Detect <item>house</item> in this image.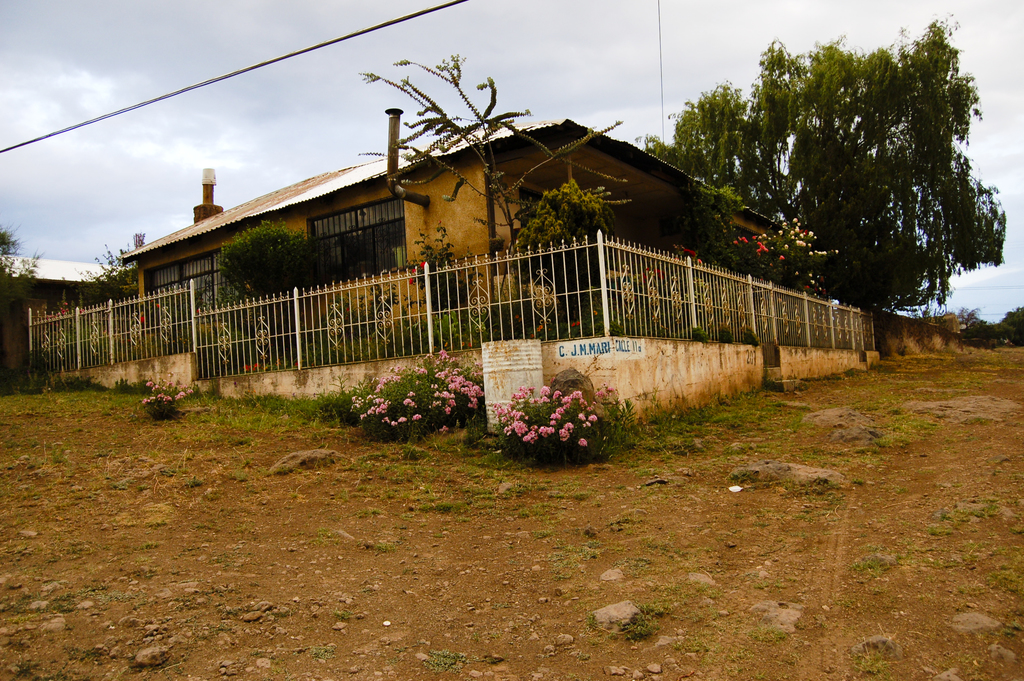
Detection: (left=0, top=250, right=140, bottom=377).
